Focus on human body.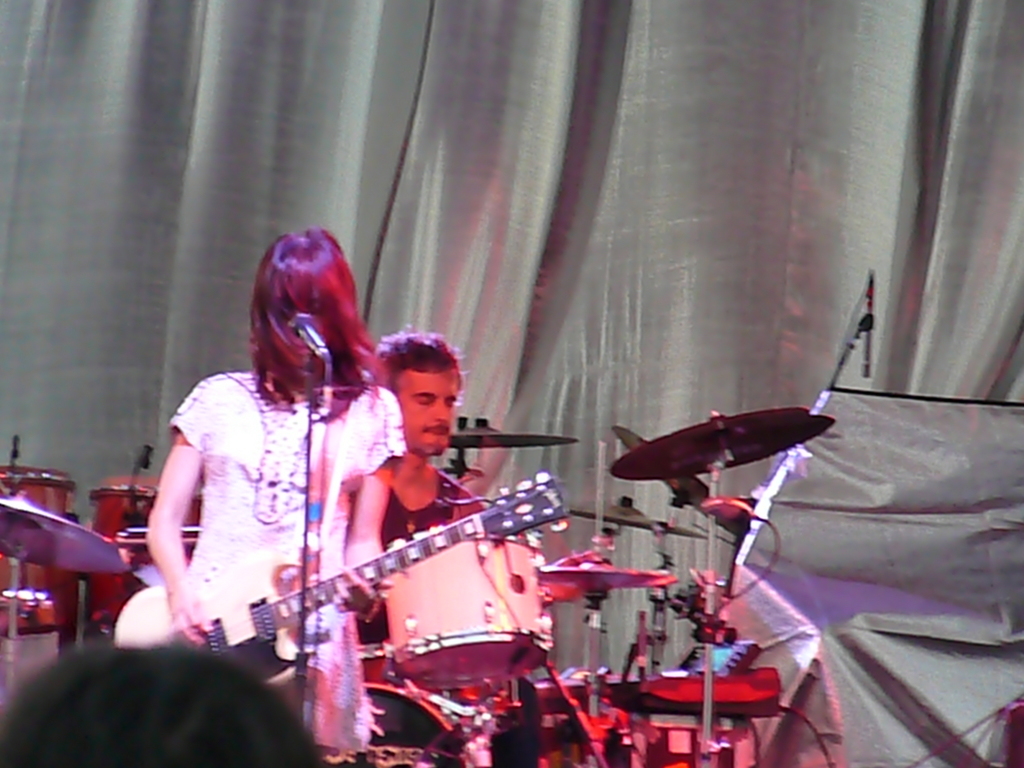
Focused at Rect(179, 237, 470, 755).
